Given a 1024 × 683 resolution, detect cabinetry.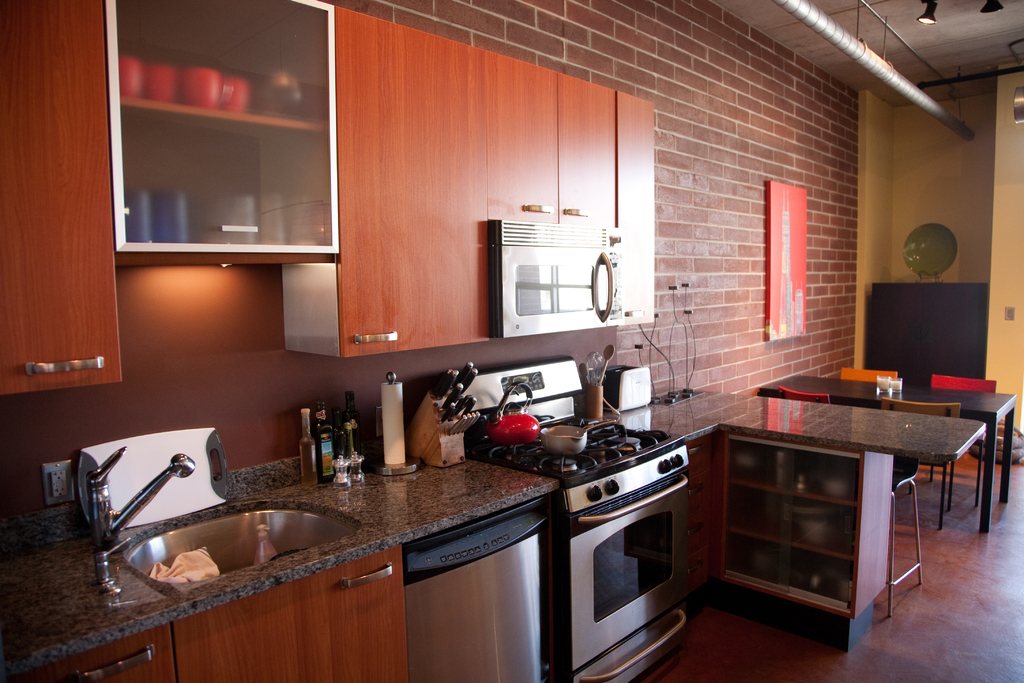
crop(611, 84, 660, 322).
